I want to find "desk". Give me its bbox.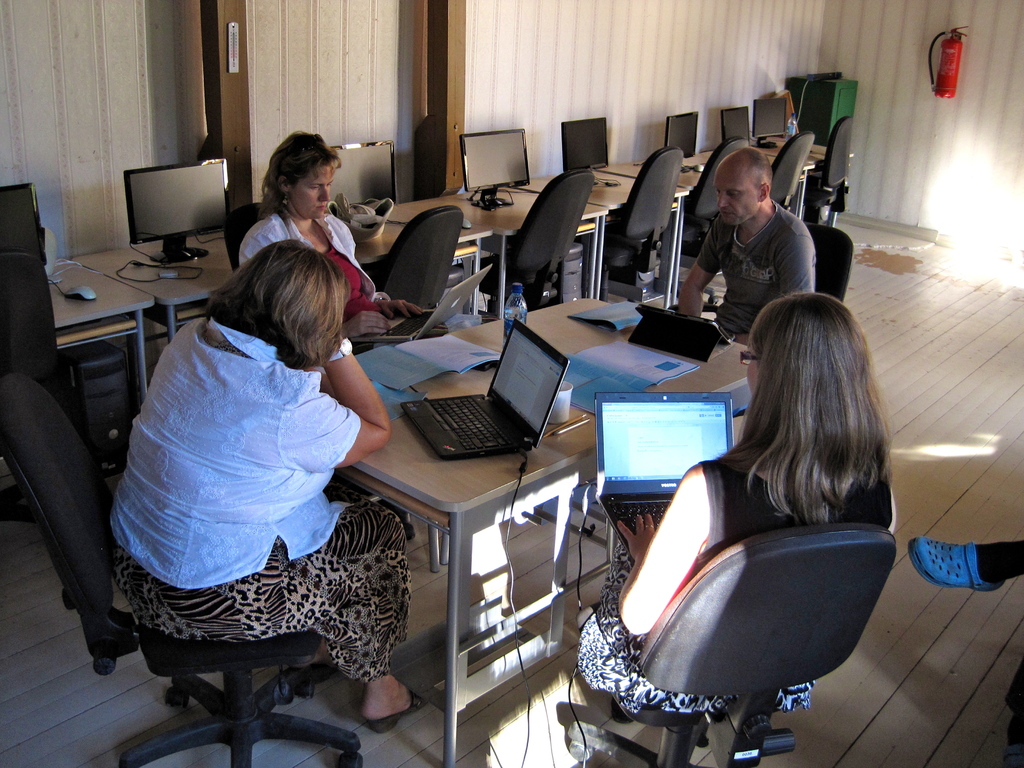
box(44, 256, 157, 405).
